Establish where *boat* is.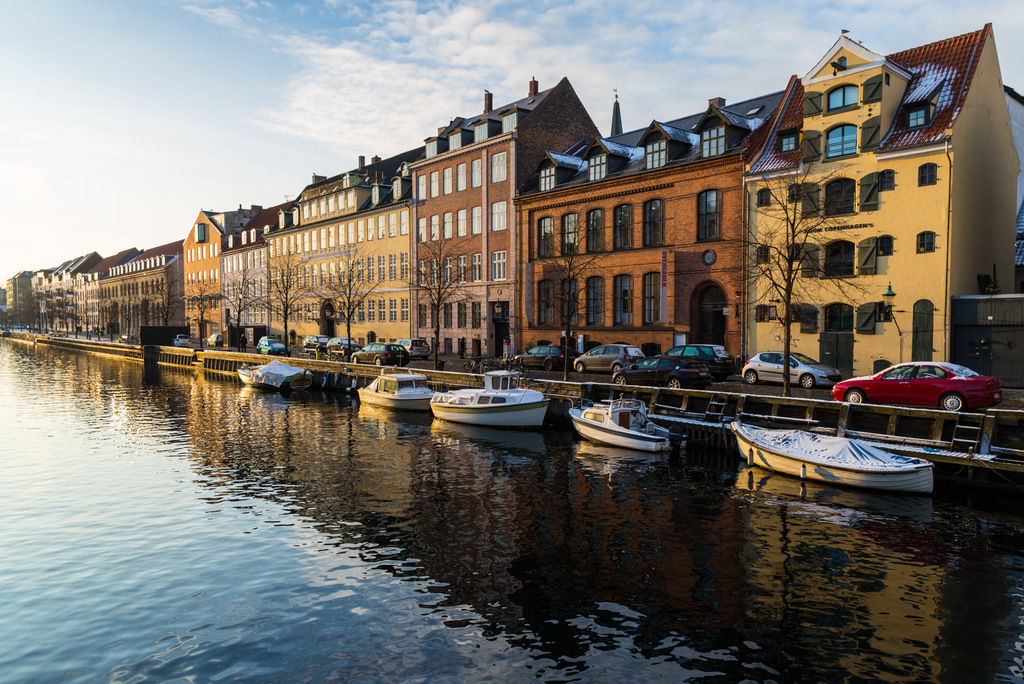
Established at BBox(569, 396, 690, 453).
